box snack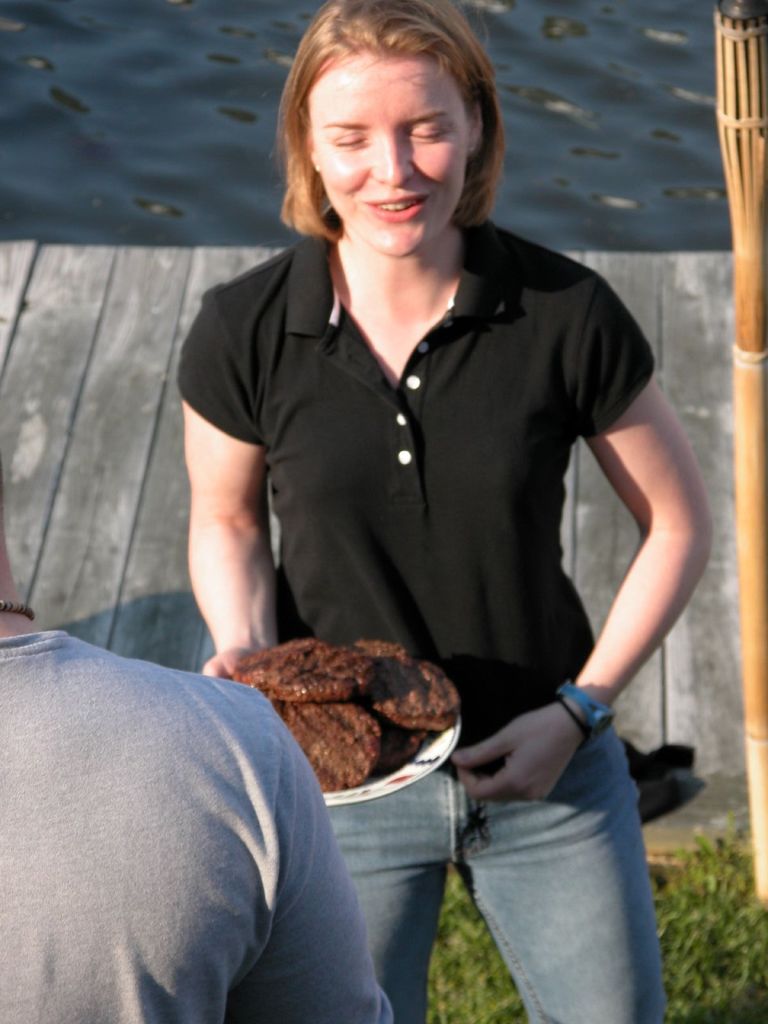
x1=211, y1=618, x2=480, y2=783
